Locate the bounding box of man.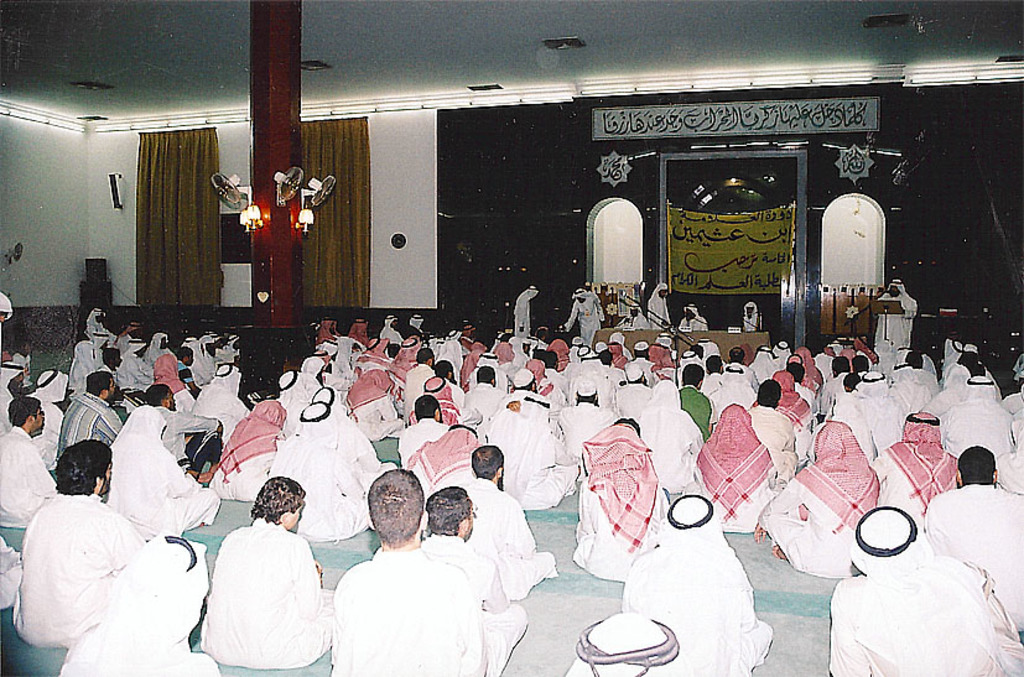
Bounding box: {"left": 646, "top": 282, "right": 674, "bottom": 335}.
